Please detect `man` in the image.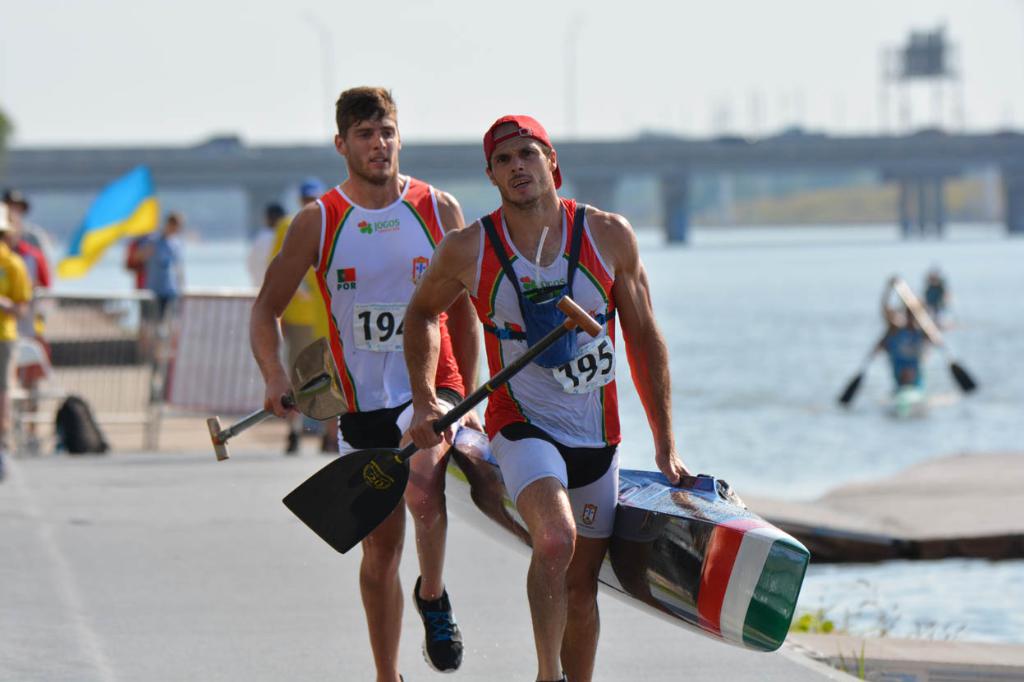
[131,212,186,401].
